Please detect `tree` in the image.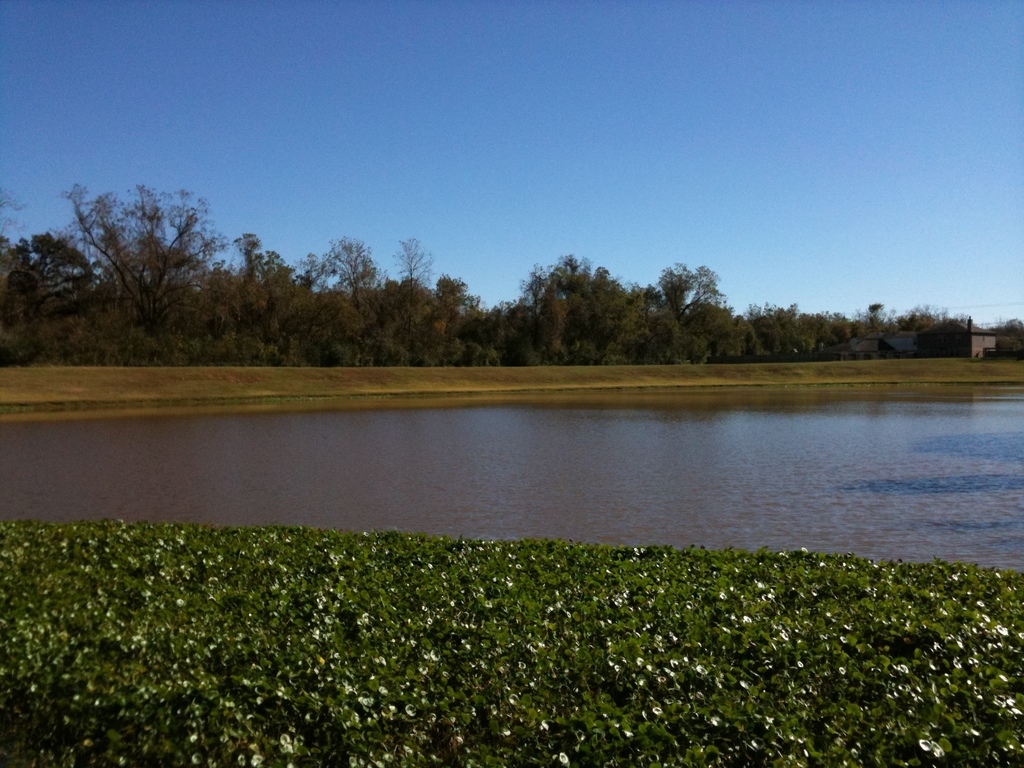
66:173:243:356.
